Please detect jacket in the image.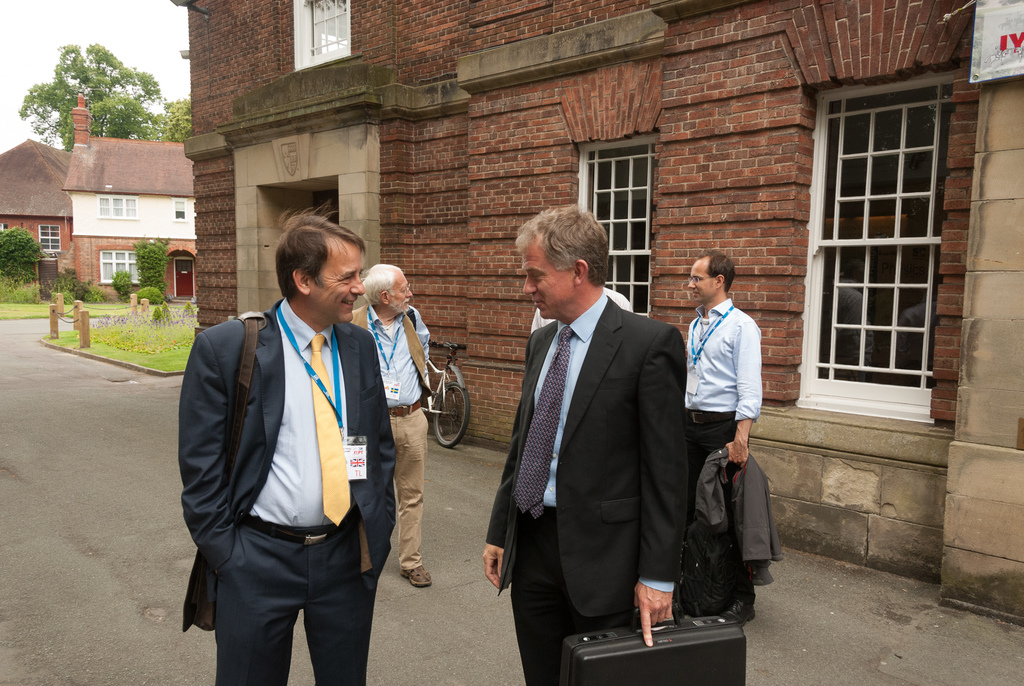
<region>687, 444, 787, 584</region>.
